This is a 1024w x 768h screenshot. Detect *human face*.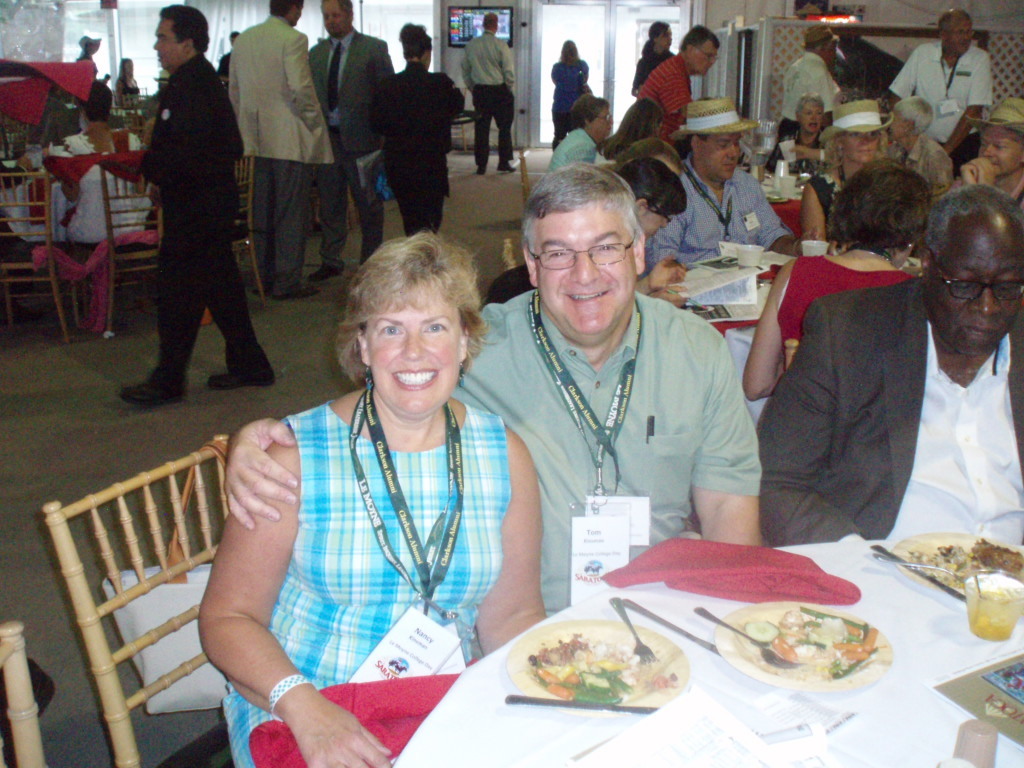
BBox(630, 204, 667, 243).
